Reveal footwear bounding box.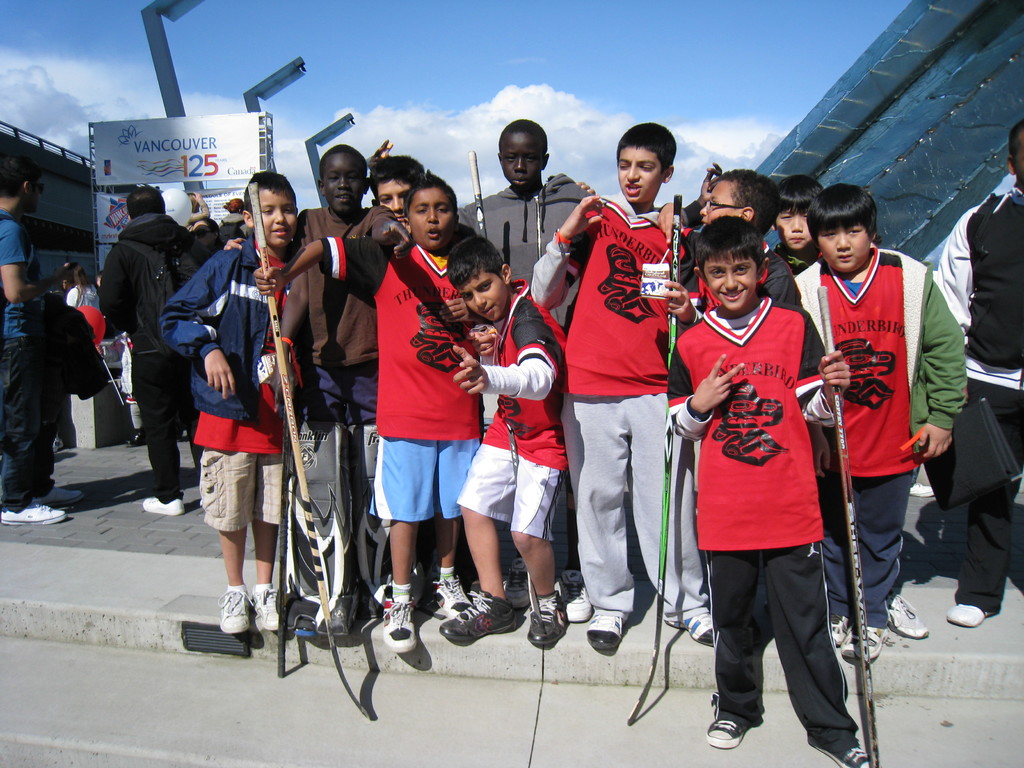
Revealed: <region>40, 486, 84, 506</region>.
